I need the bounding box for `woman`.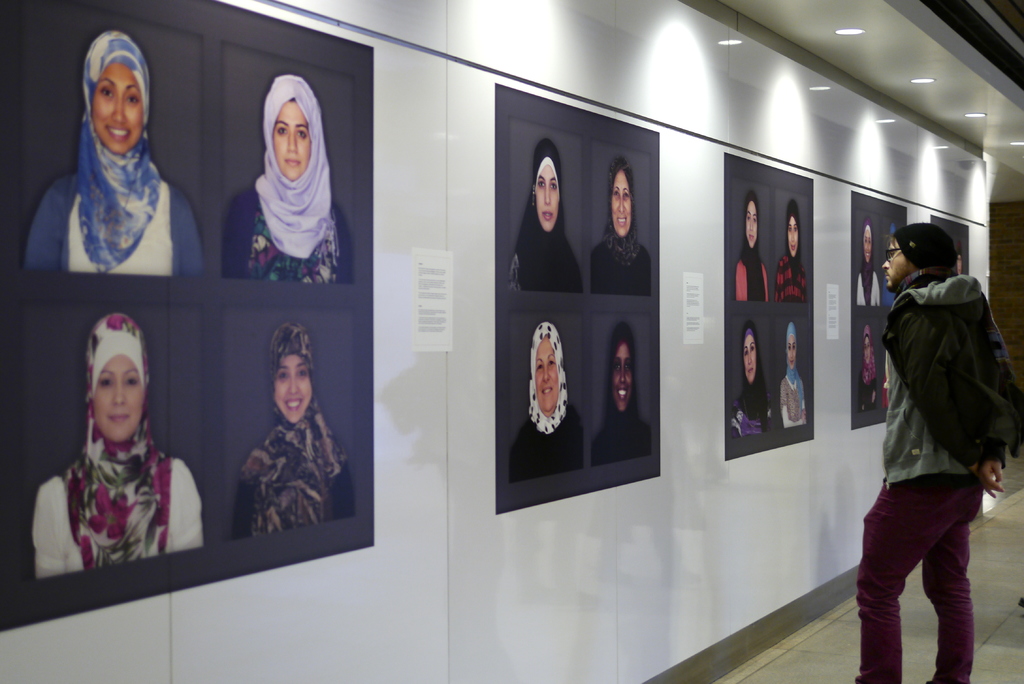
Here it is: 20, 29, 206, 279.
